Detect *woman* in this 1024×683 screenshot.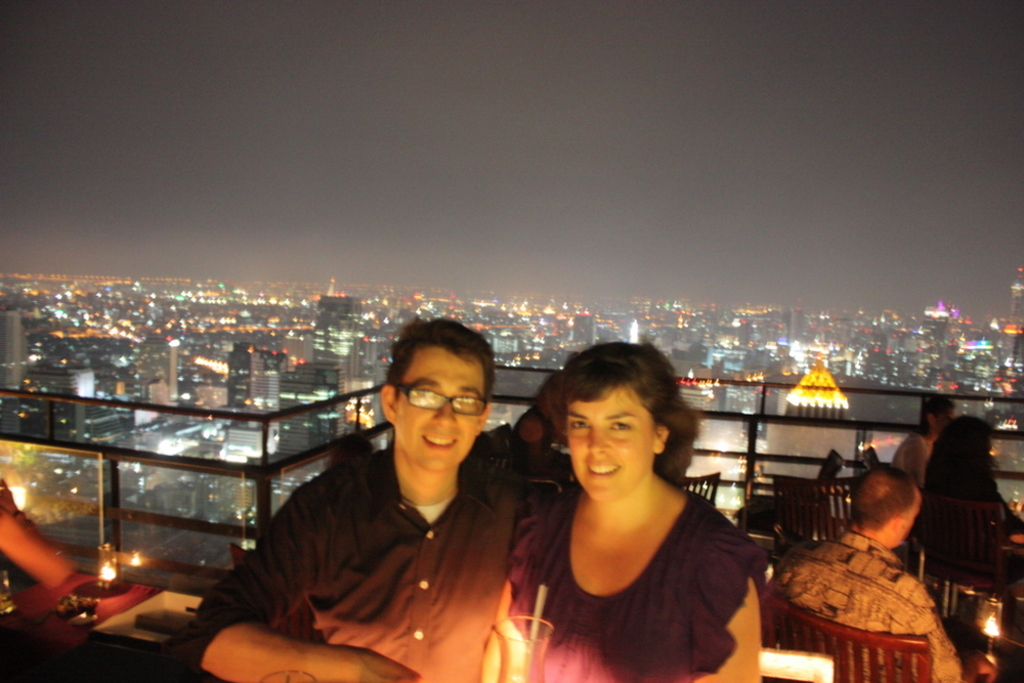
Detection: locate(500, 348, 779, 682).
